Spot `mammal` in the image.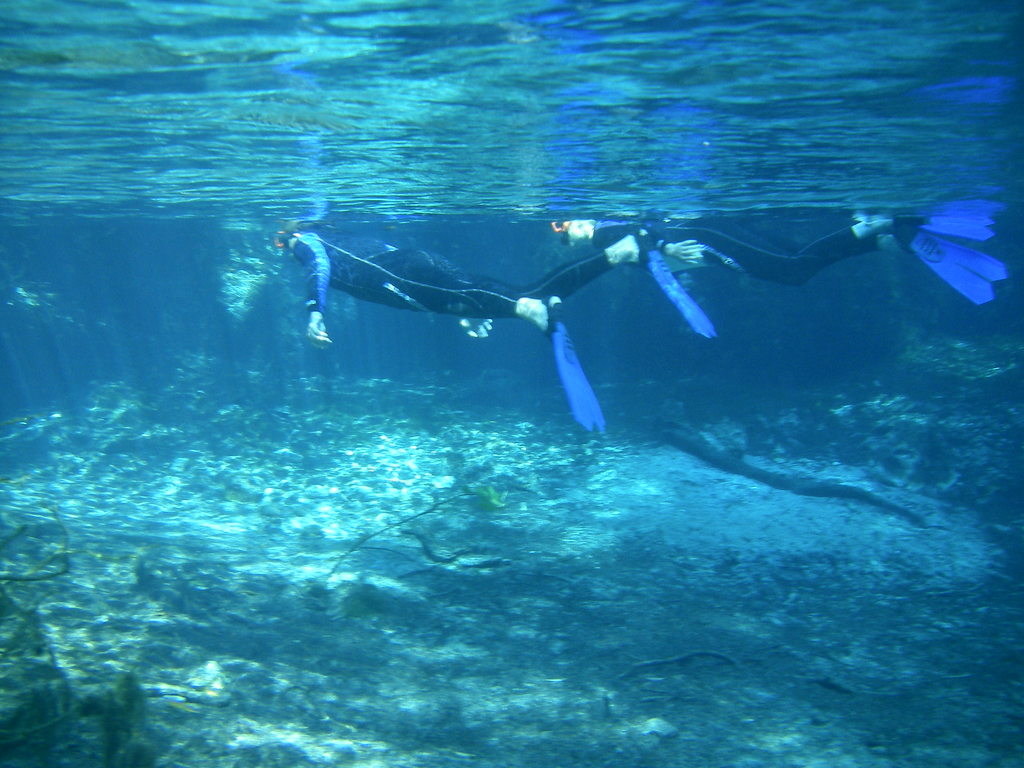
`mammal` found at BBox(272, 223, 550, 348).
